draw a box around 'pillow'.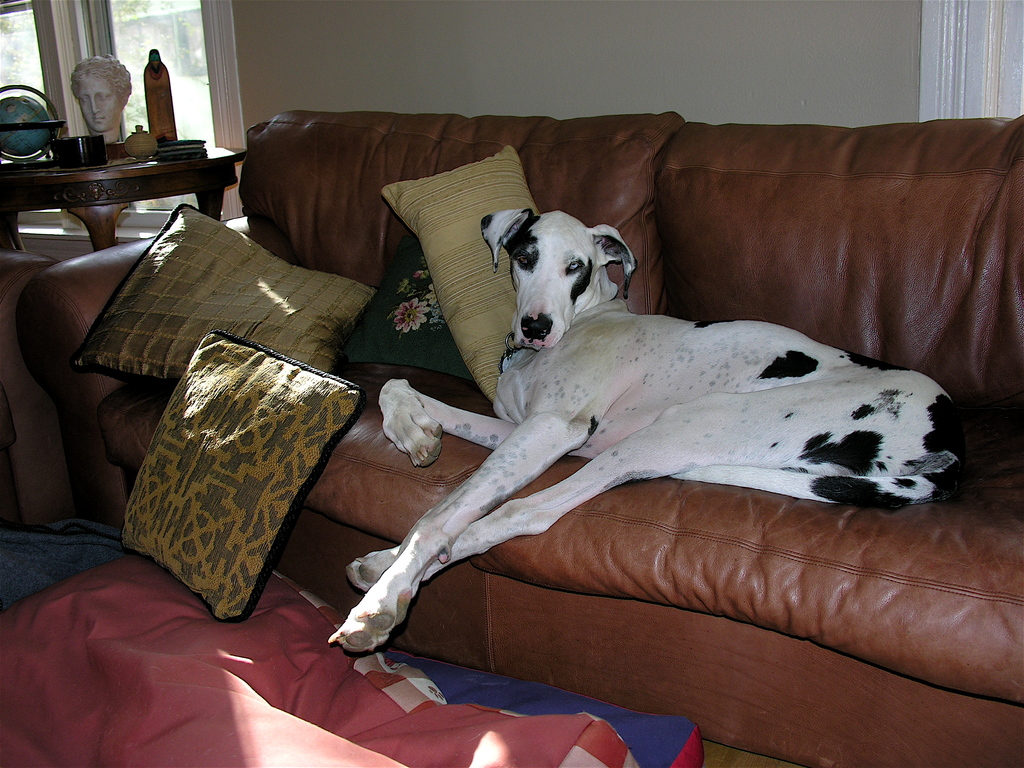
bbox(378, 154, 558, 435).
